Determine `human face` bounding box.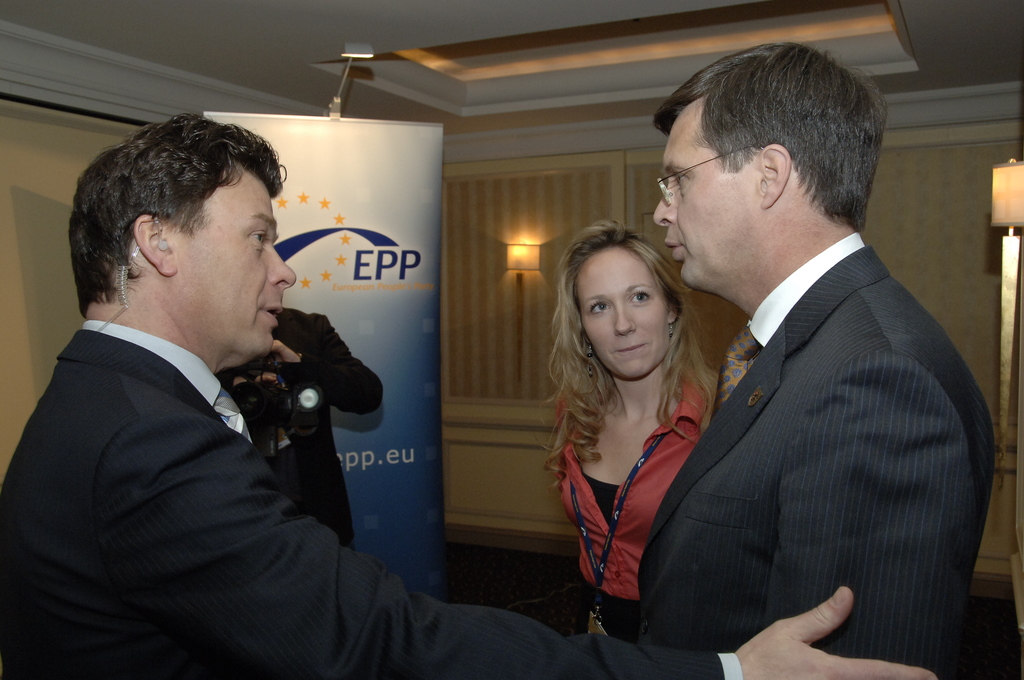
Determined: (x1=172, y1=176, x2=299, y2=353).
